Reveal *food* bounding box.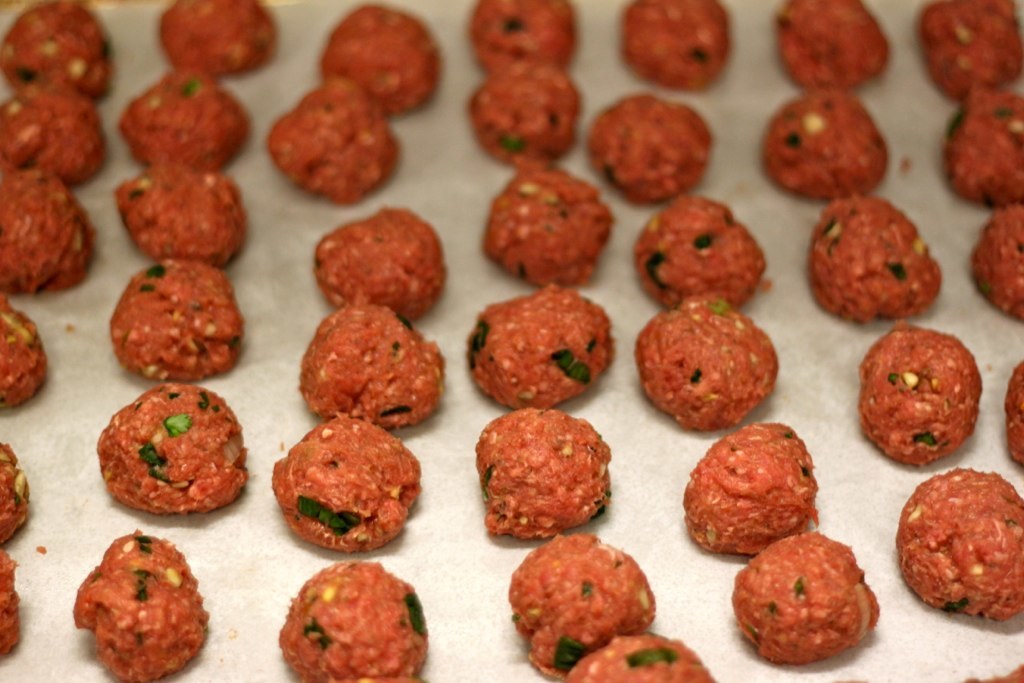
Revealed: (764, 88, 887, 200).
